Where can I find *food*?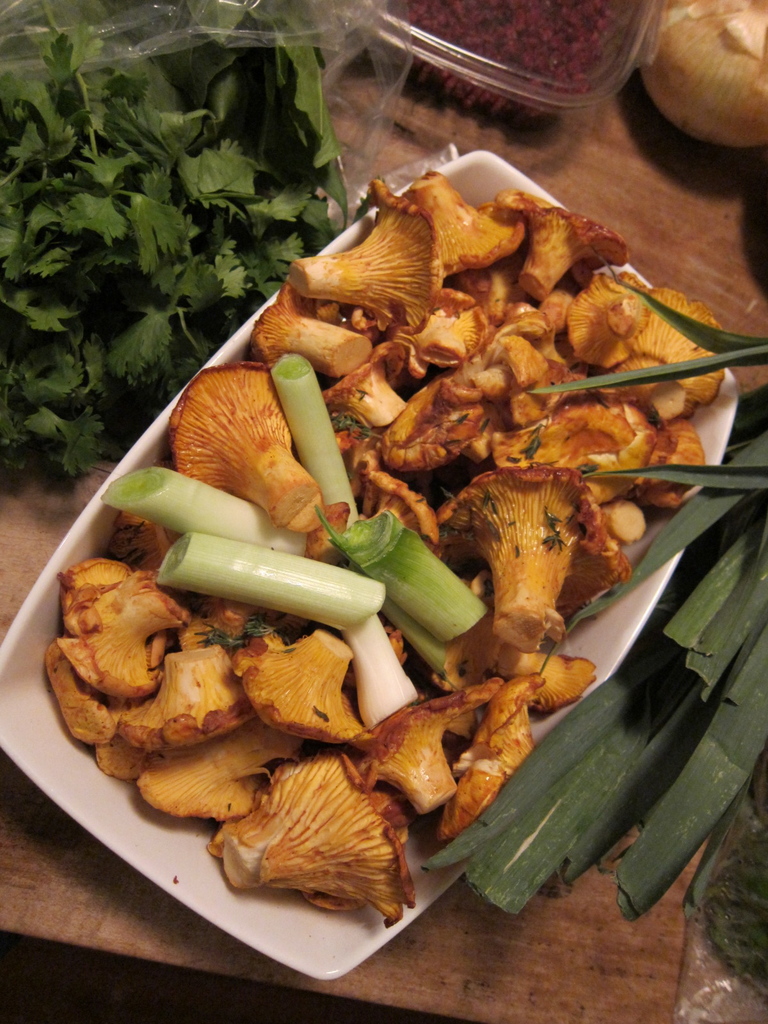
You can find it at [left=373, top=1, right=627, bottom=132].
